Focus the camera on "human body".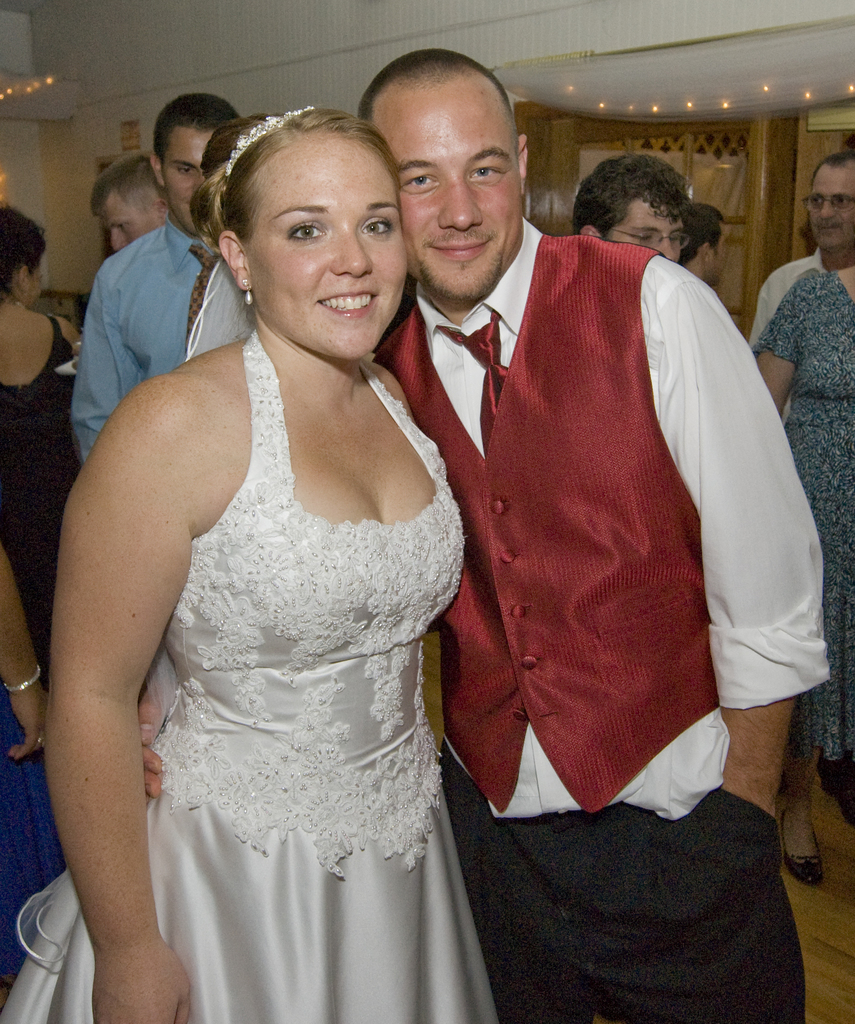
Focus region: rect(758, 263, 854, 880).
